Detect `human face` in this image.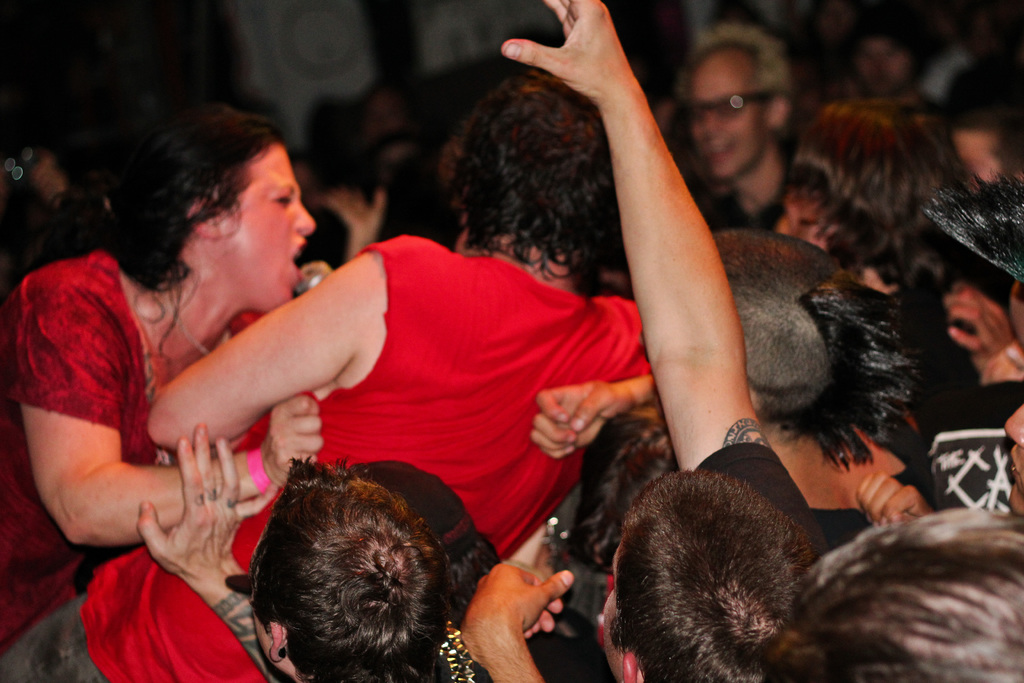
Detection: (228, 139, 322, 320).
